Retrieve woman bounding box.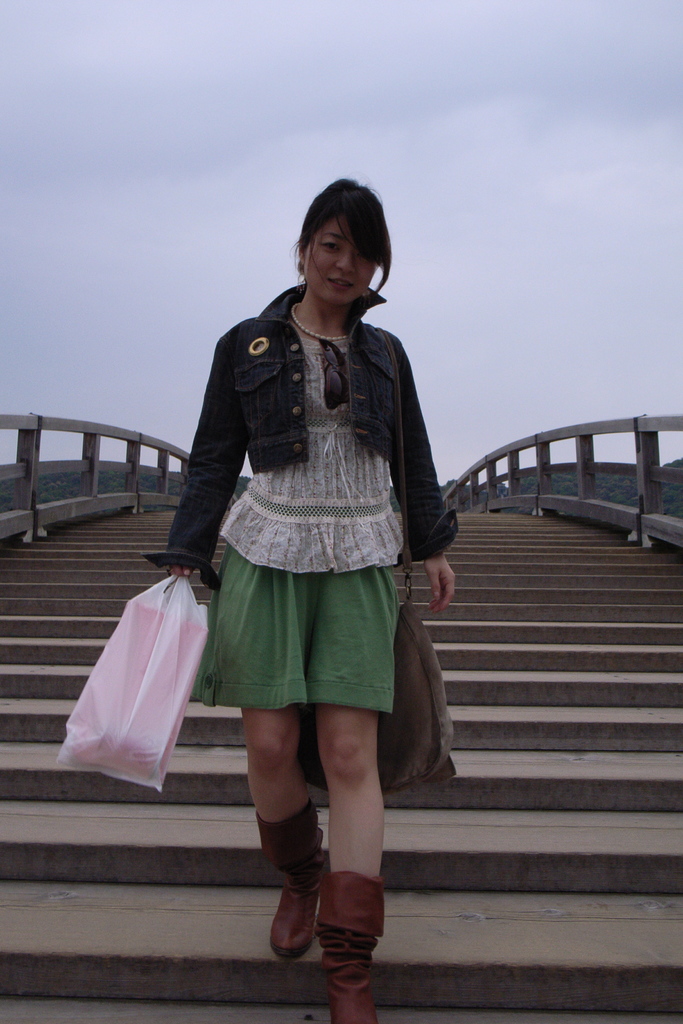
Bounding box: bbox=(133, 172, 467, 1023).
